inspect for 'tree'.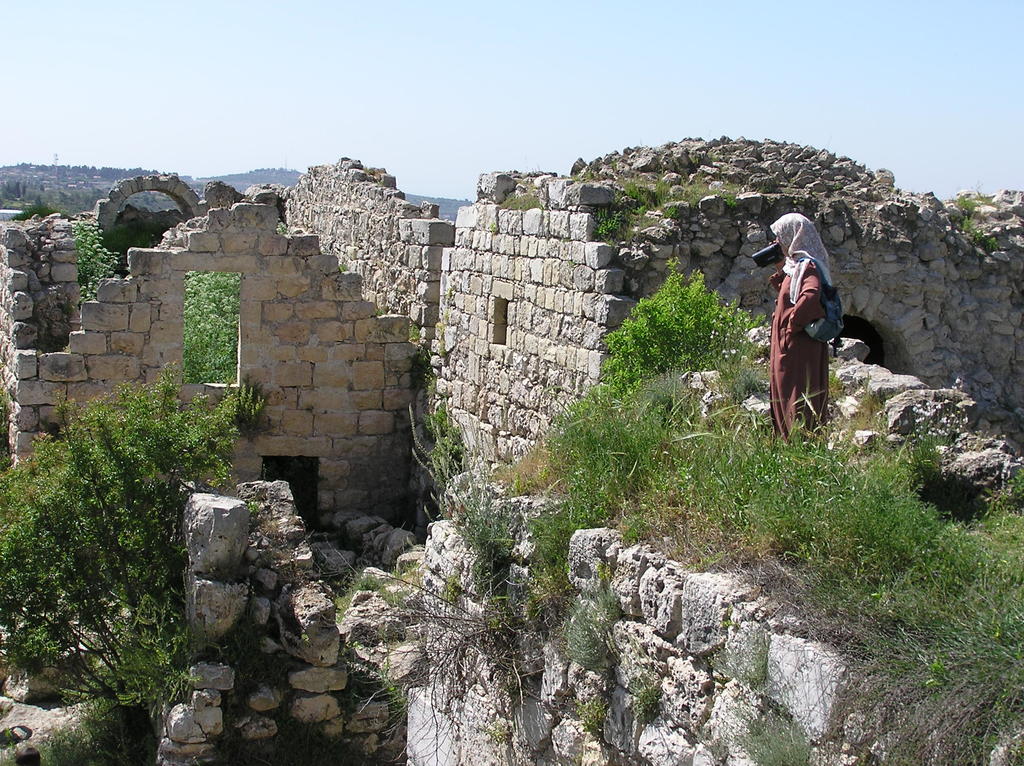
Inspection: select_region(17, 320, 210, 724).
